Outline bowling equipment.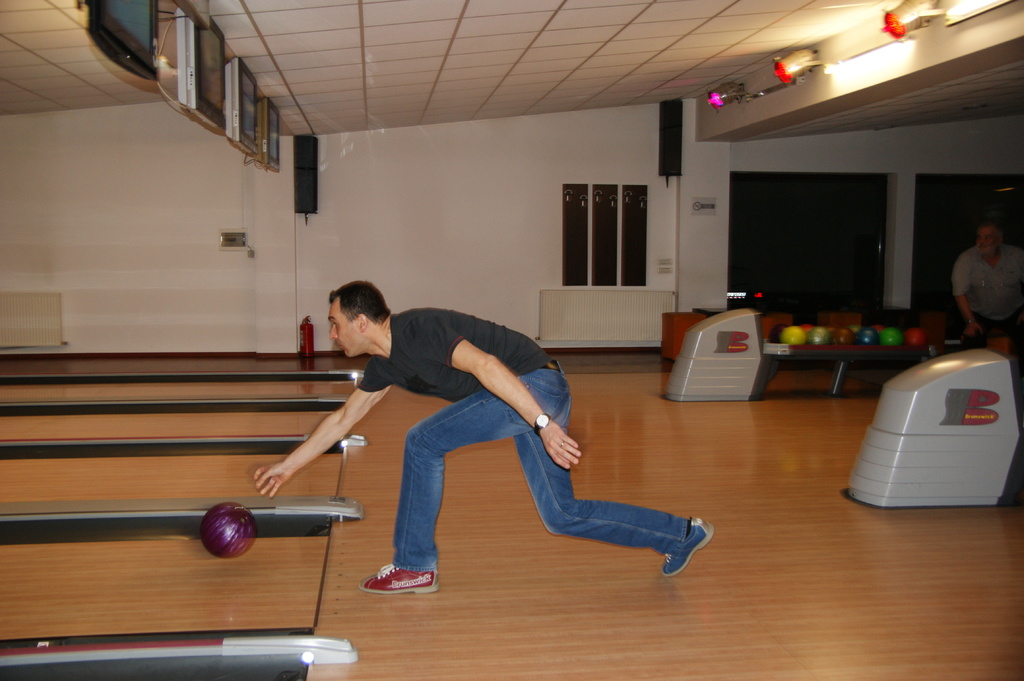
Outline: region(188, 504, 262, 550).
